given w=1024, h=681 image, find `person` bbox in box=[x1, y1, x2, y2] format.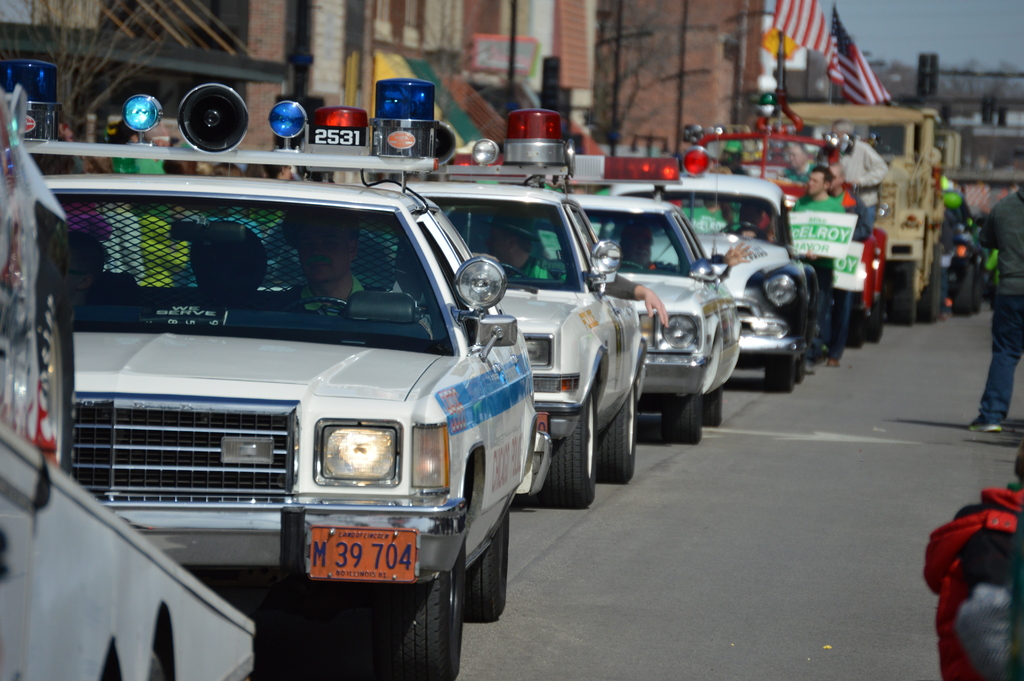
box=[826, 162, 869, 368].
